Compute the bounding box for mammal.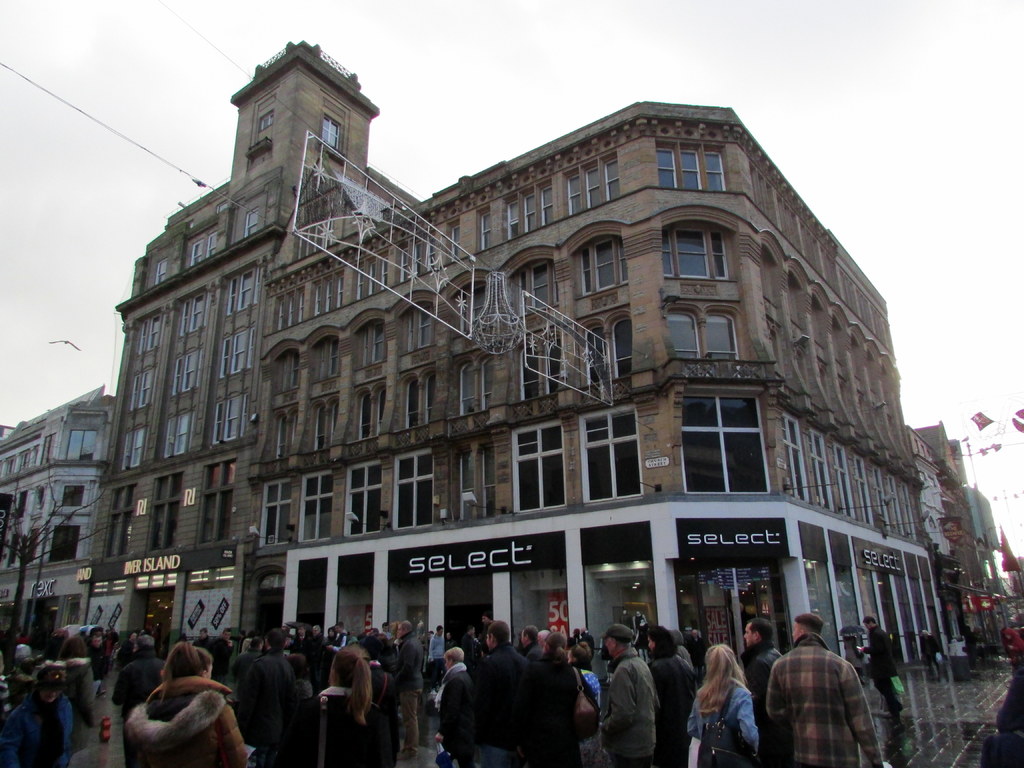
<region>861, 623, 904, 717</region>.
